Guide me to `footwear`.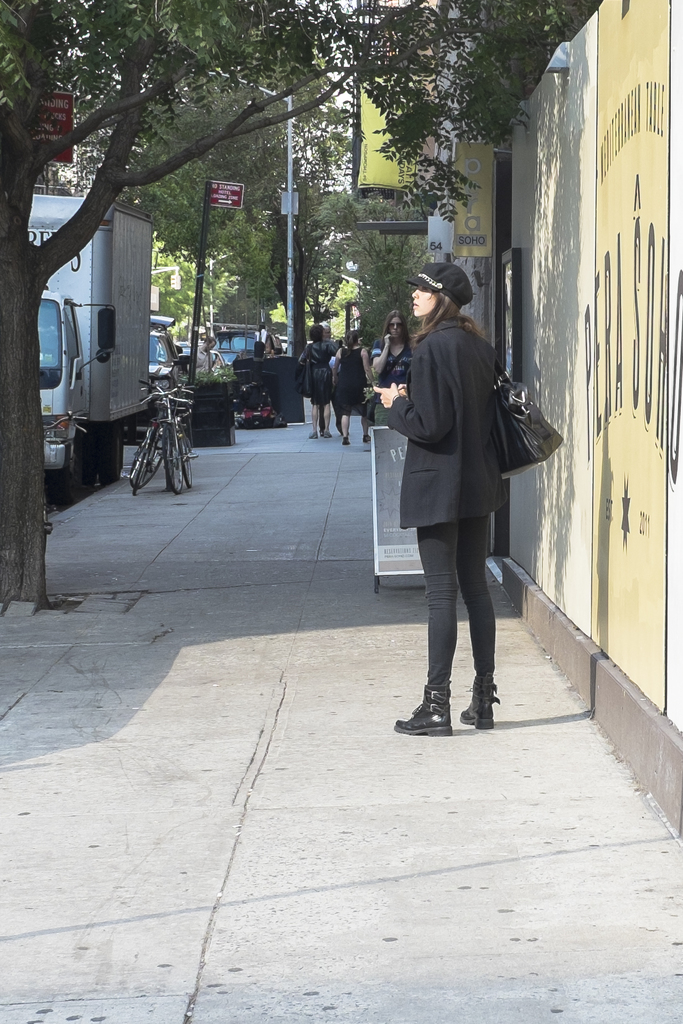
Guidance: rect(306, 433, 318, 440).
